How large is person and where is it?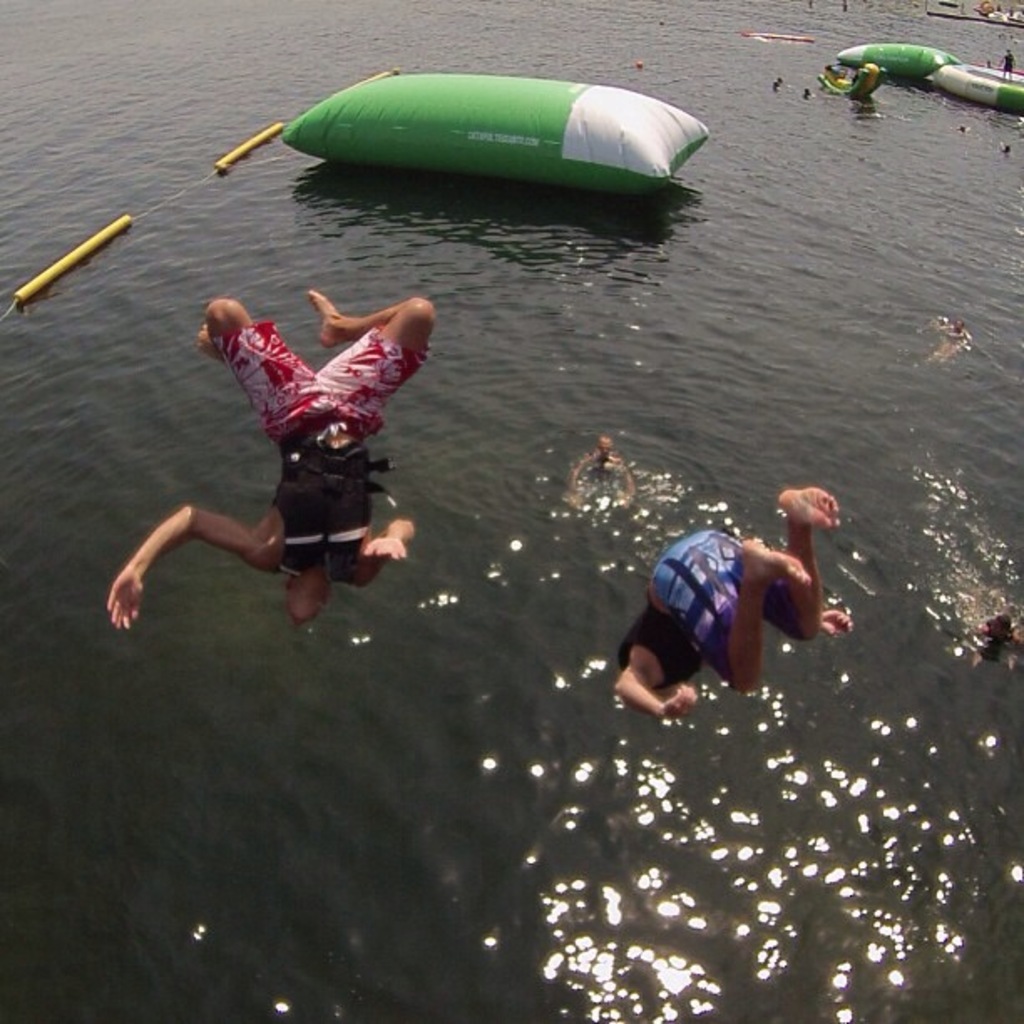
Bounding box: BBox(832, 0, 852, 12).
